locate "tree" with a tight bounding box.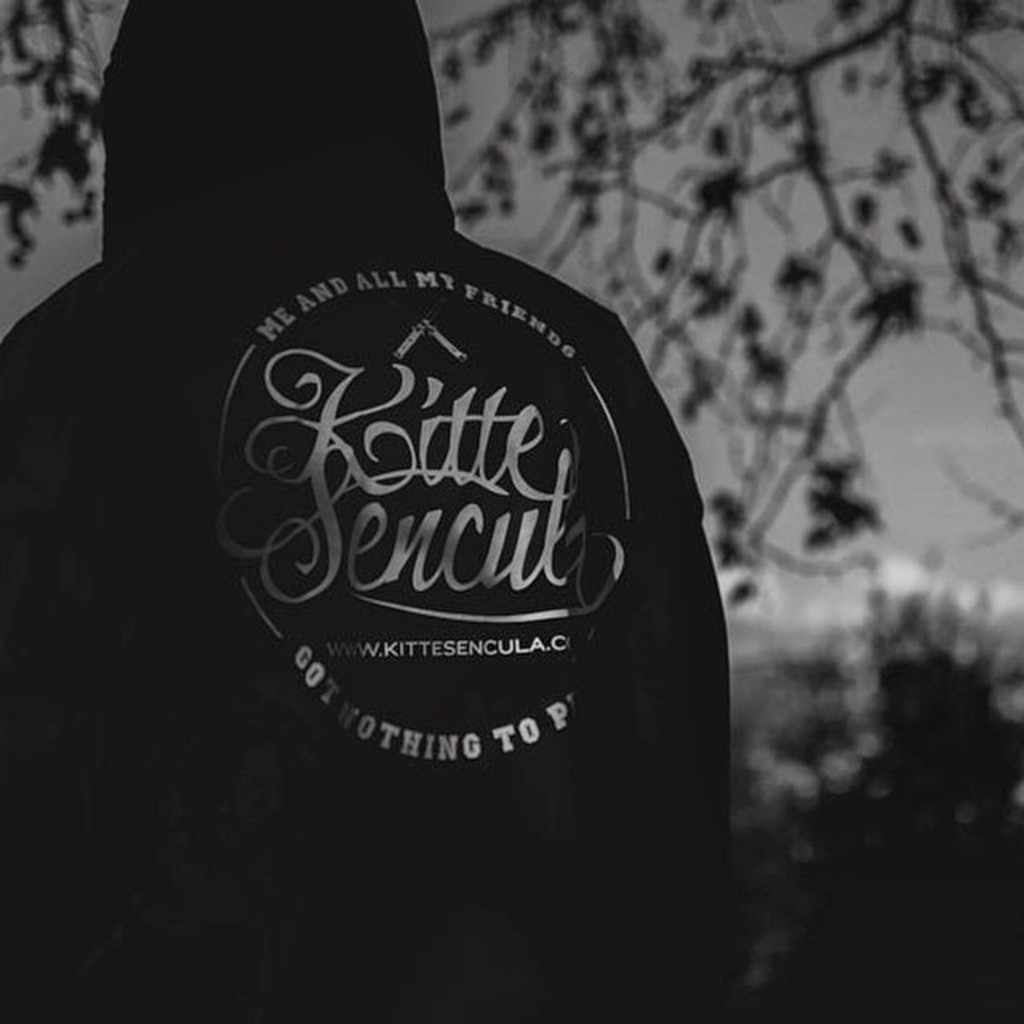
<region>454, 0, 1022, 608</region>.
